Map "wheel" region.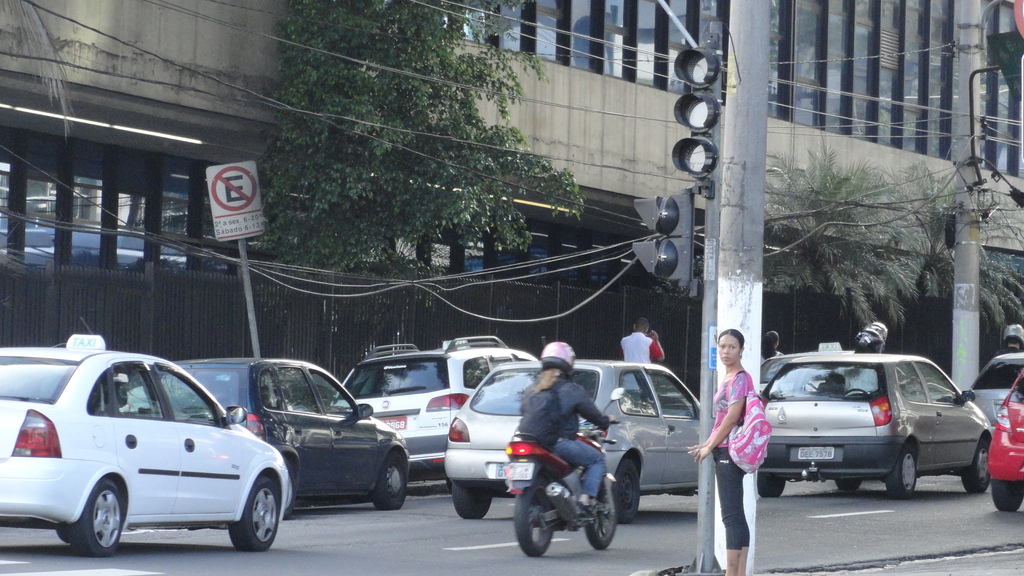
Mapped to left=838, top=479, right=862, bottom=489.
